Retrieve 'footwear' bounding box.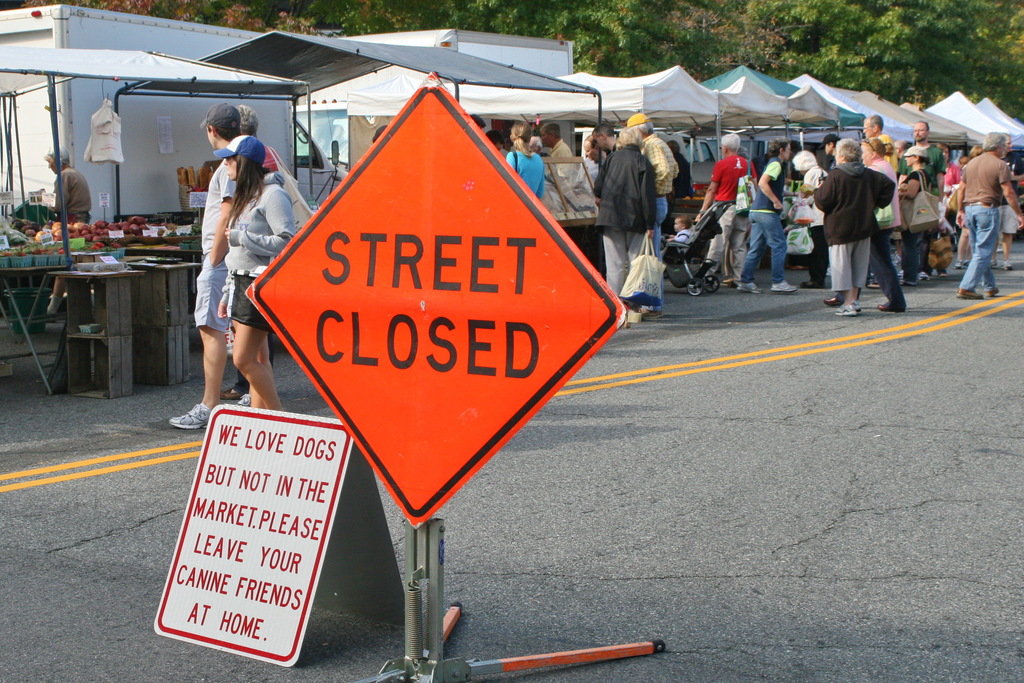
Bounding box: (169, 402, 211, 428).
